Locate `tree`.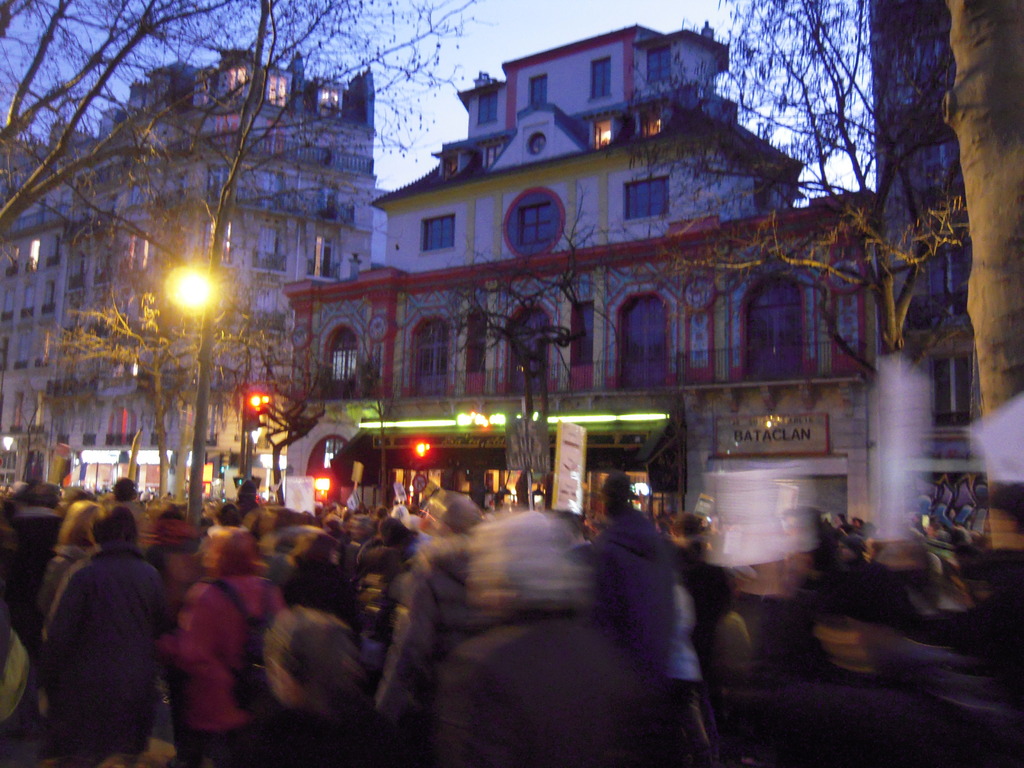
Bounding box: bbox=(643, 2, 968, 481).
